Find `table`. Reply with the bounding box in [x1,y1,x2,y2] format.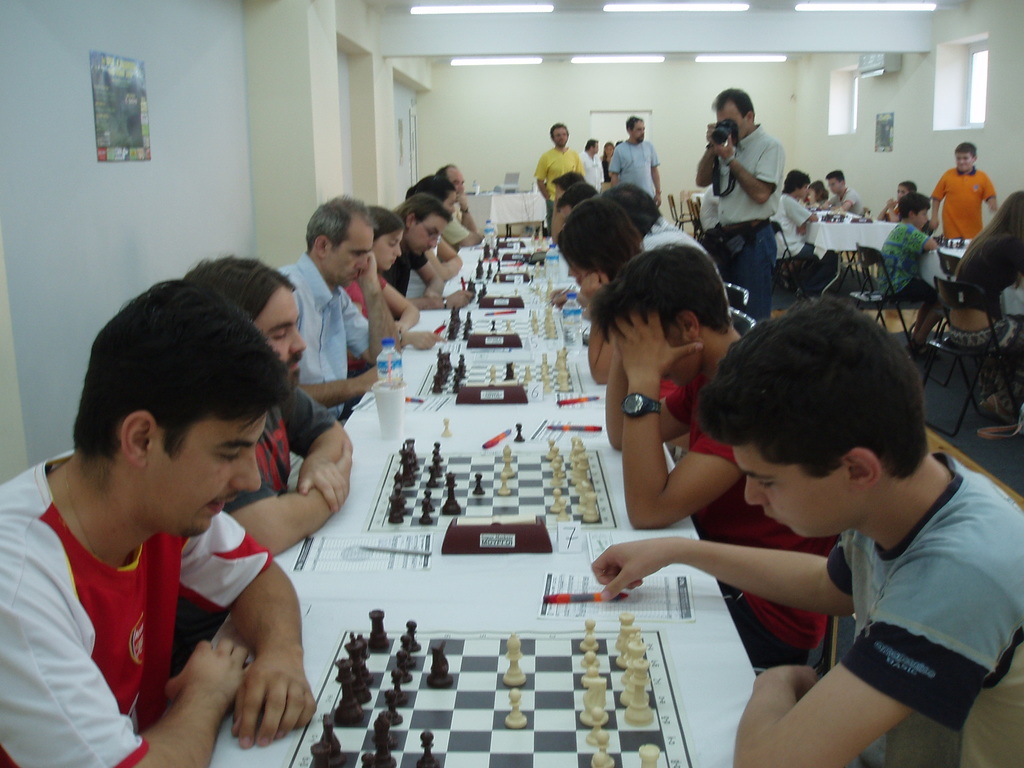
[235,572,788,761].
